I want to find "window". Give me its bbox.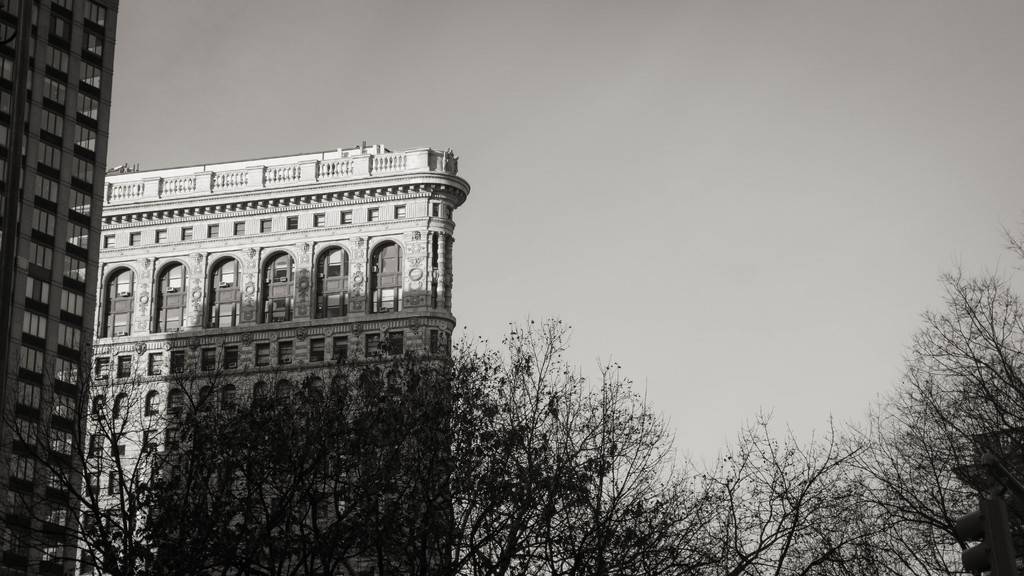
(85,472,96,496).
